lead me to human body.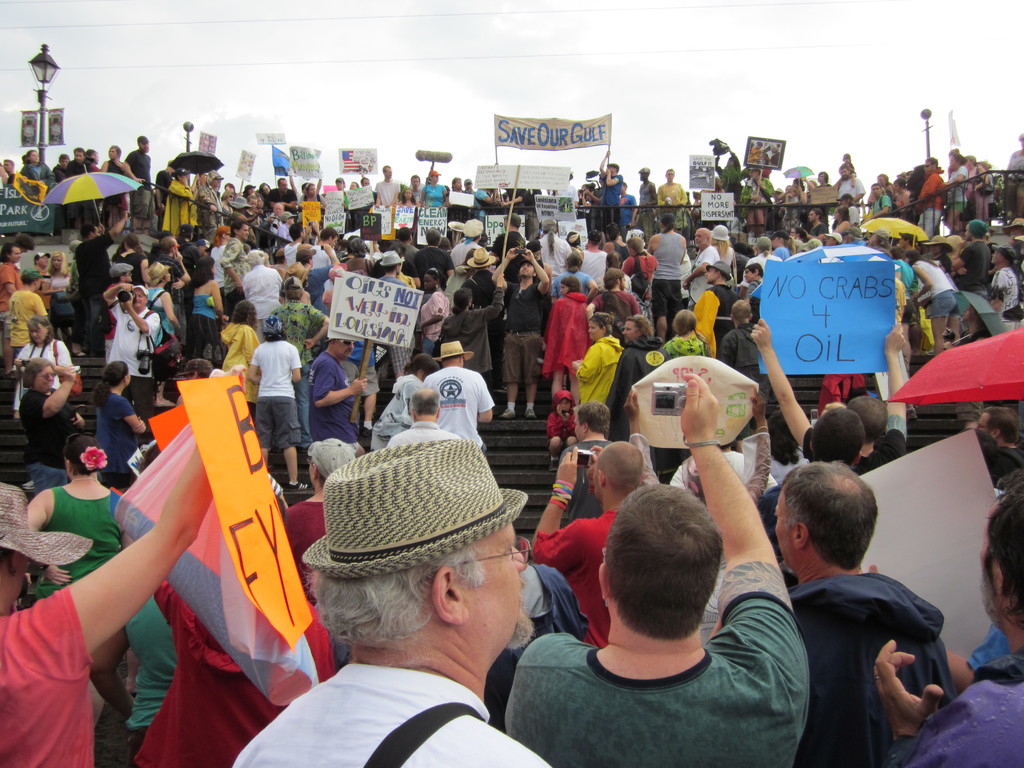
Lead to 242,247,285,340.
